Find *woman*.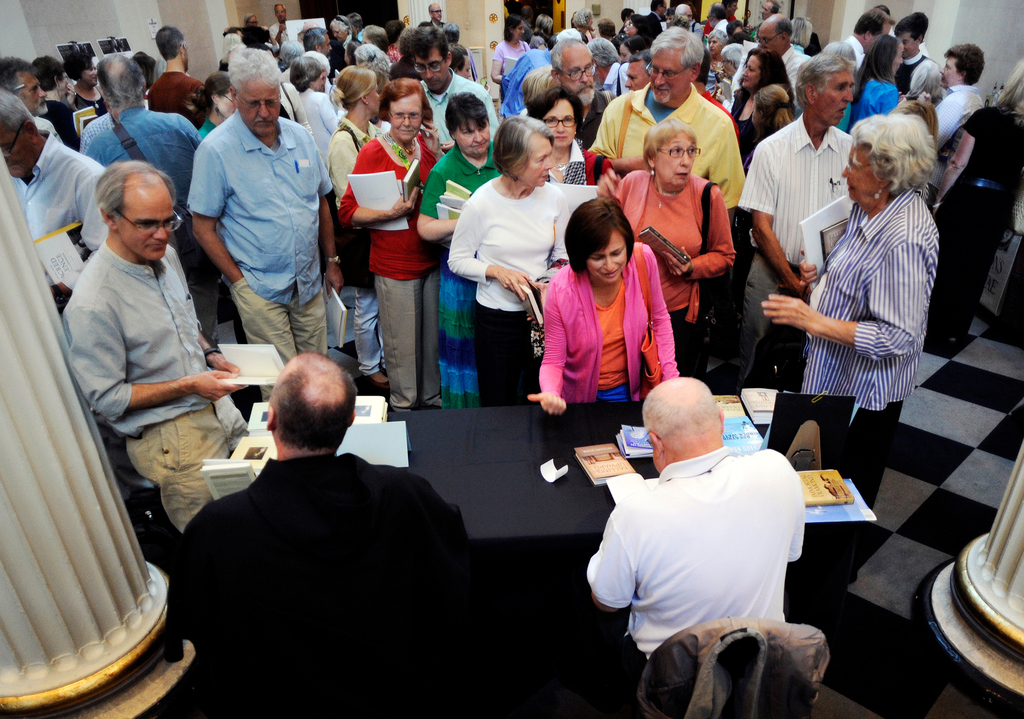
(786,14,815,59).
